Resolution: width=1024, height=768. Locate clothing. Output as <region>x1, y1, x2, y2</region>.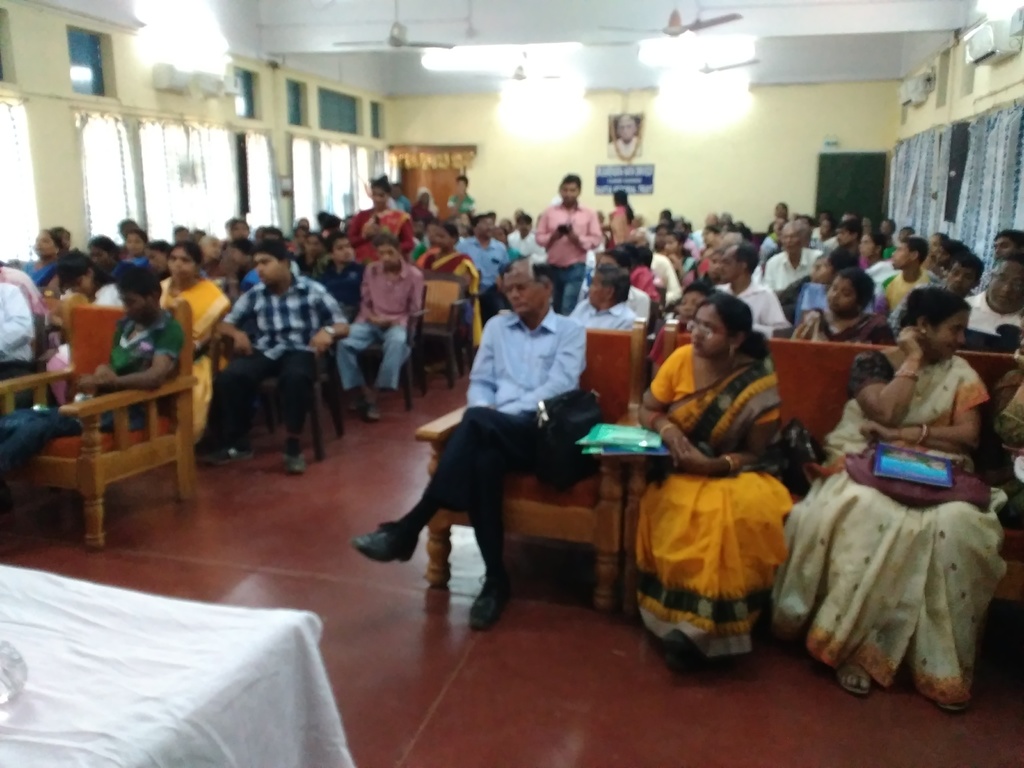
<region>721, 271, 793, 337</region>.
